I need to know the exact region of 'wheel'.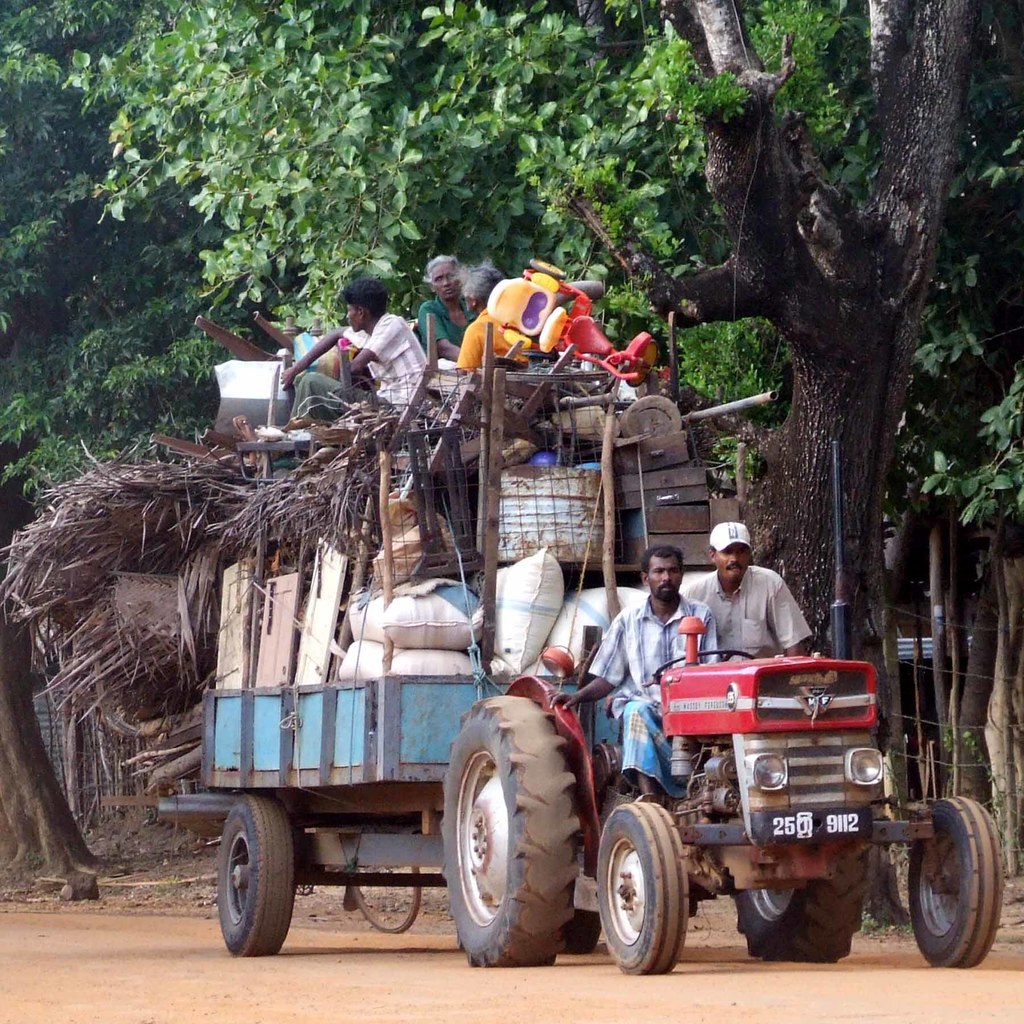
Region: [732,848,859,961].
